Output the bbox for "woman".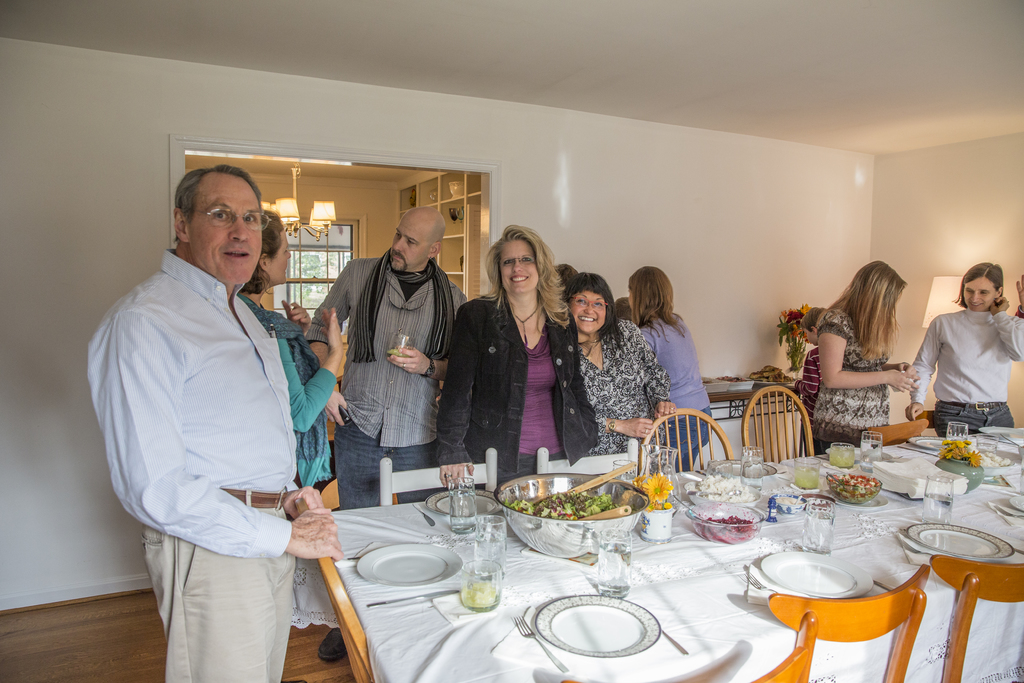
<box>559,268,690,463</box>.
